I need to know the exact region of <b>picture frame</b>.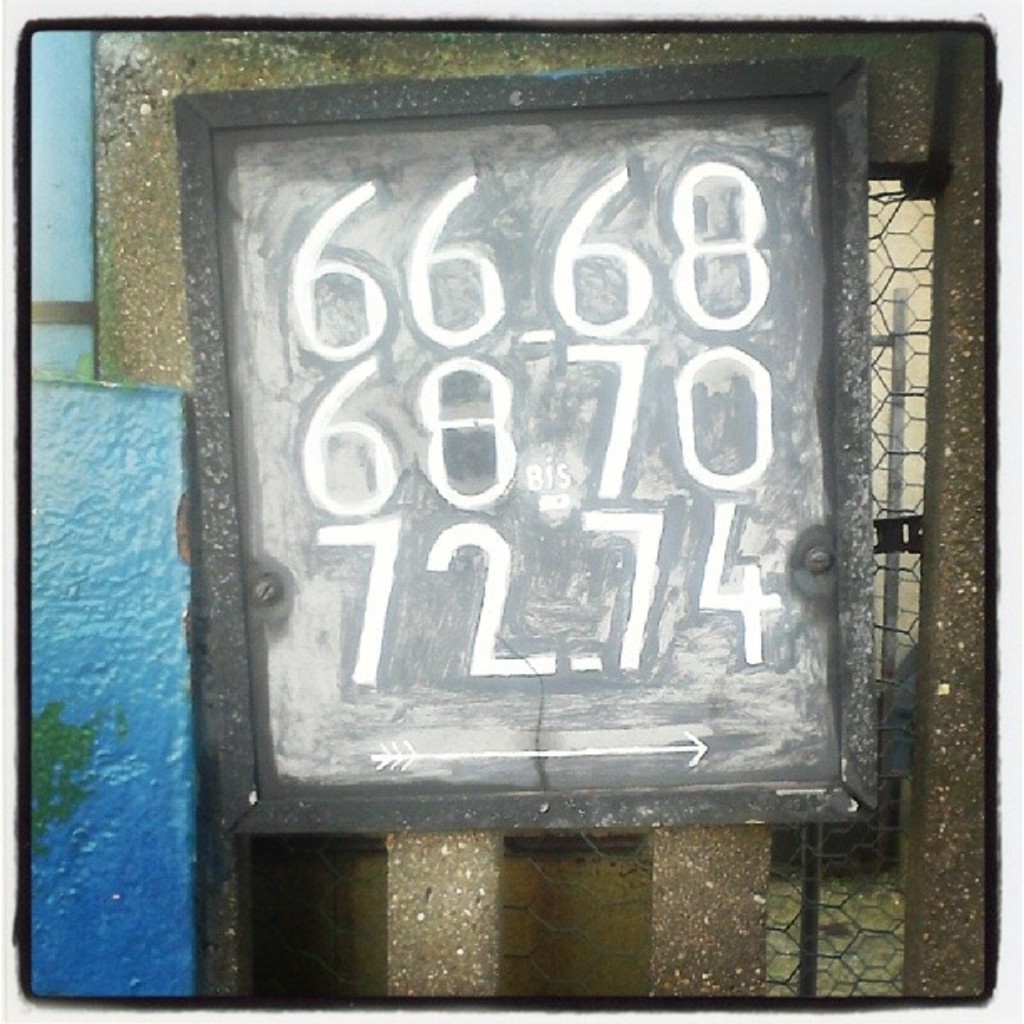
Region: (left=174, top=57, right=882, bottom=847).
